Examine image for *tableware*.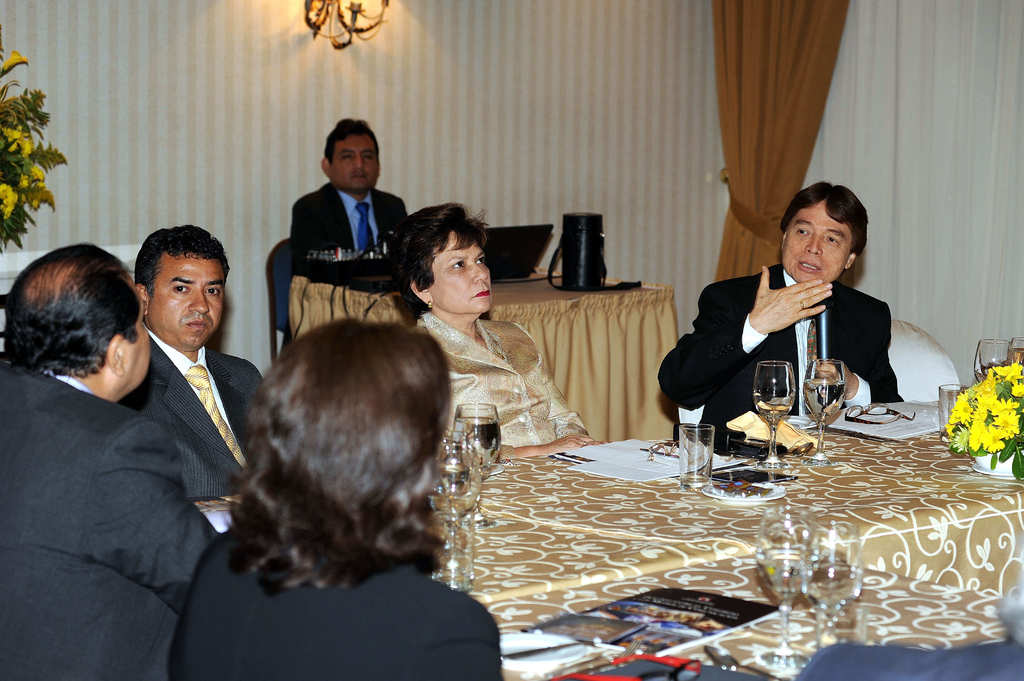
Examination result: <region>427, 440, 487, 558</region>.
